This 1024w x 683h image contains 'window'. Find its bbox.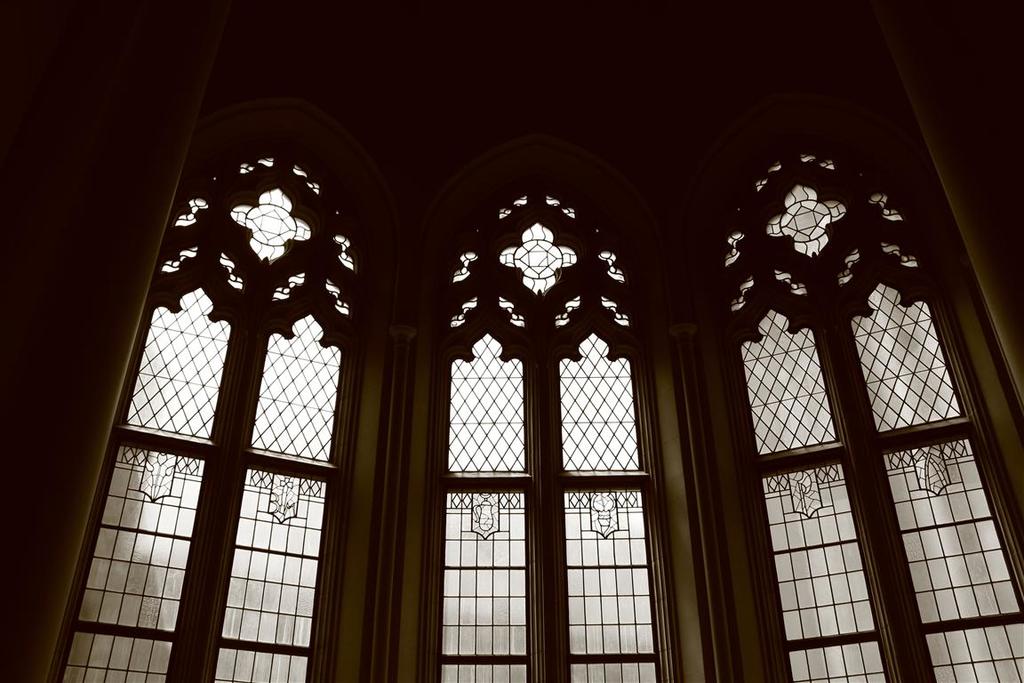
Rect(718, 102, 1023, 682).
